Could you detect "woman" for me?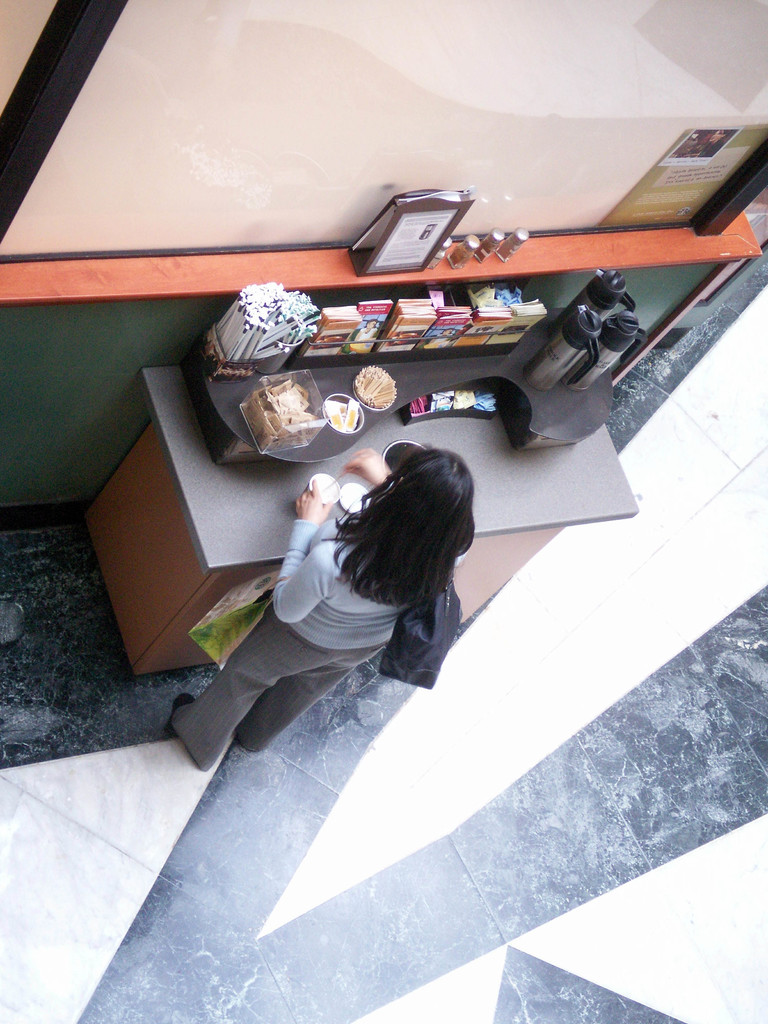
Detection result: {"x1": 188, "y1": 408, "x2": 516, "y2": 792}.
